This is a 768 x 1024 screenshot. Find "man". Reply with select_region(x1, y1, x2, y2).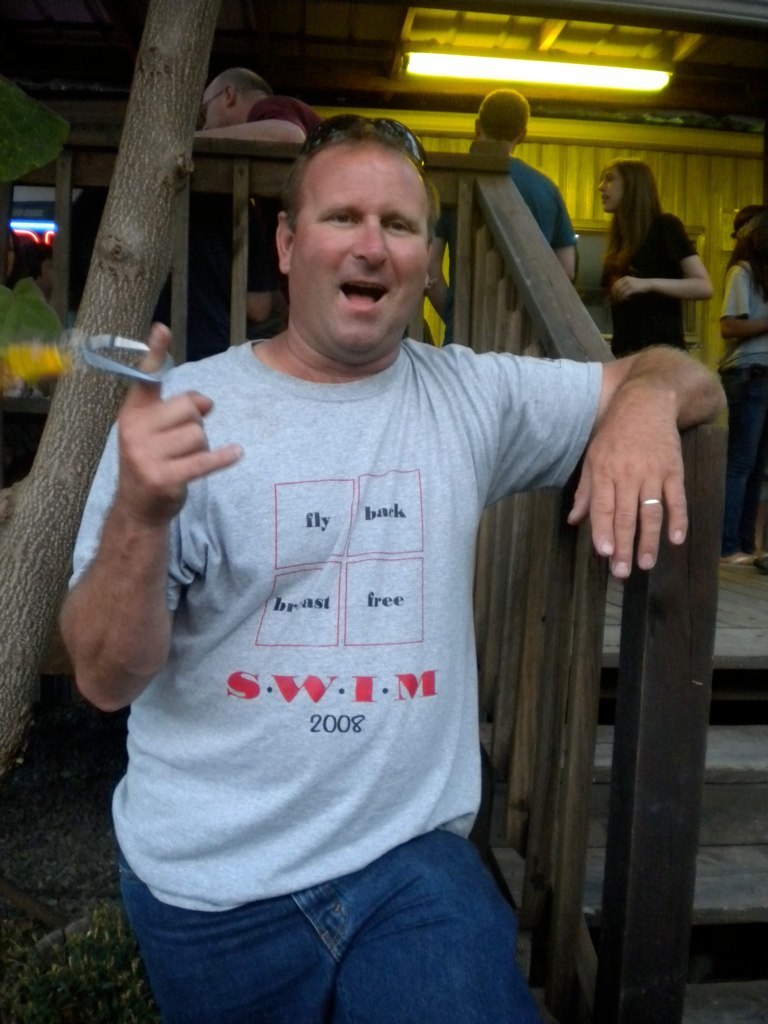
select_region(732, 200, 763, 241).
